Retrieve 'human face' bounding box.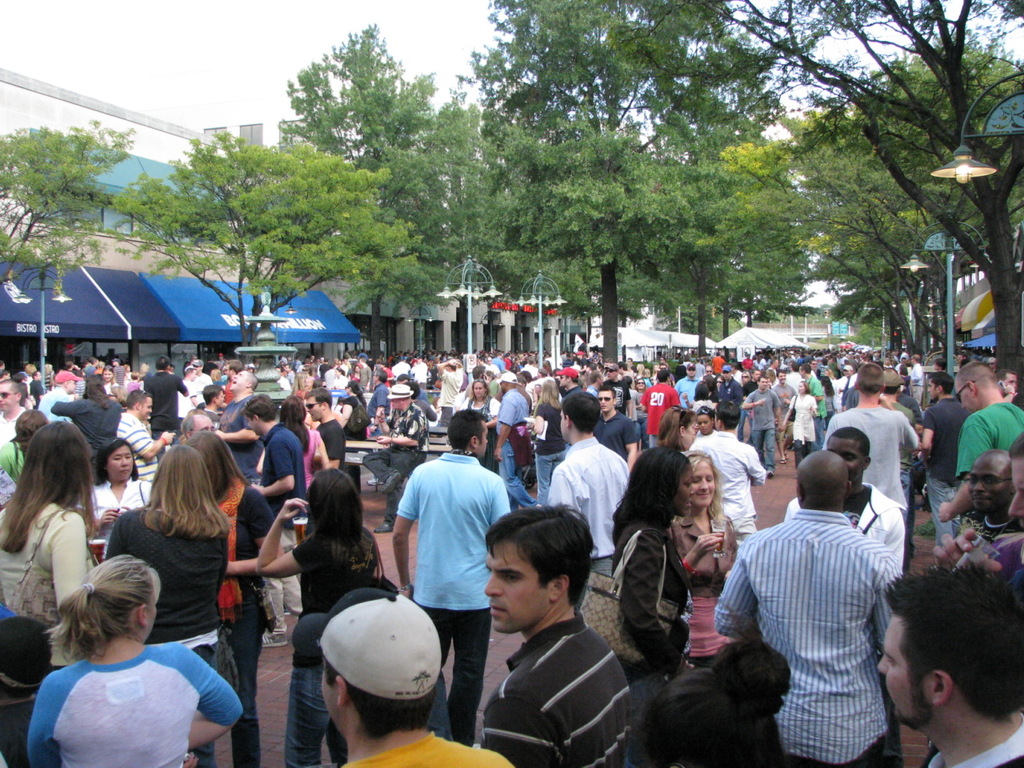
Bounding box: bbox=(875, 613, 937, 730).
